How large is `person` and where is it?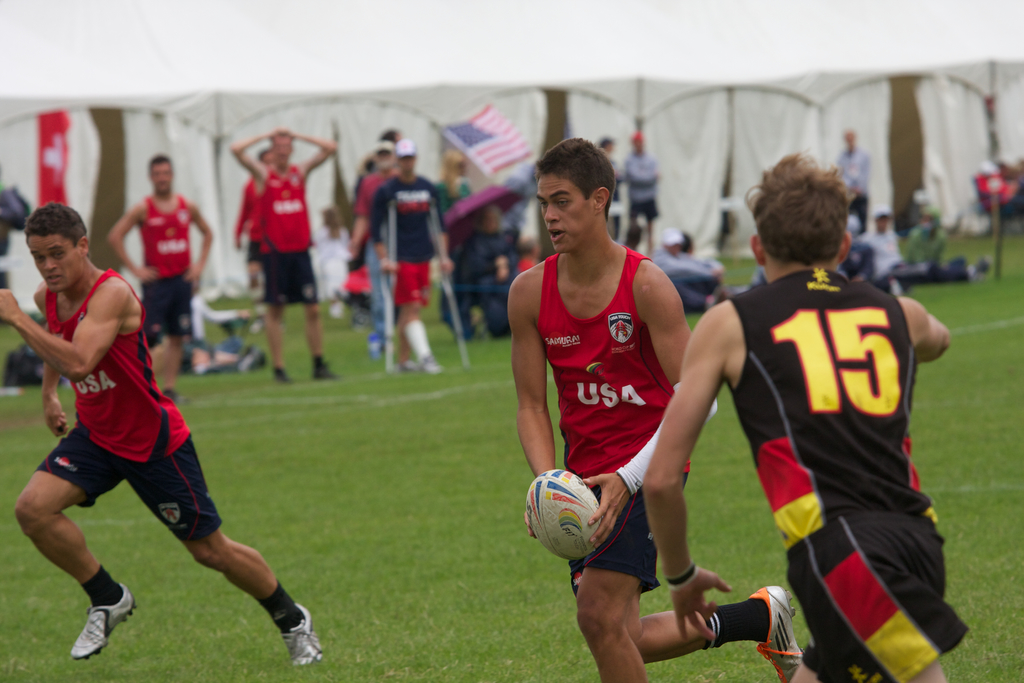
Bounding box: <box>508,136,802,682</box>.
